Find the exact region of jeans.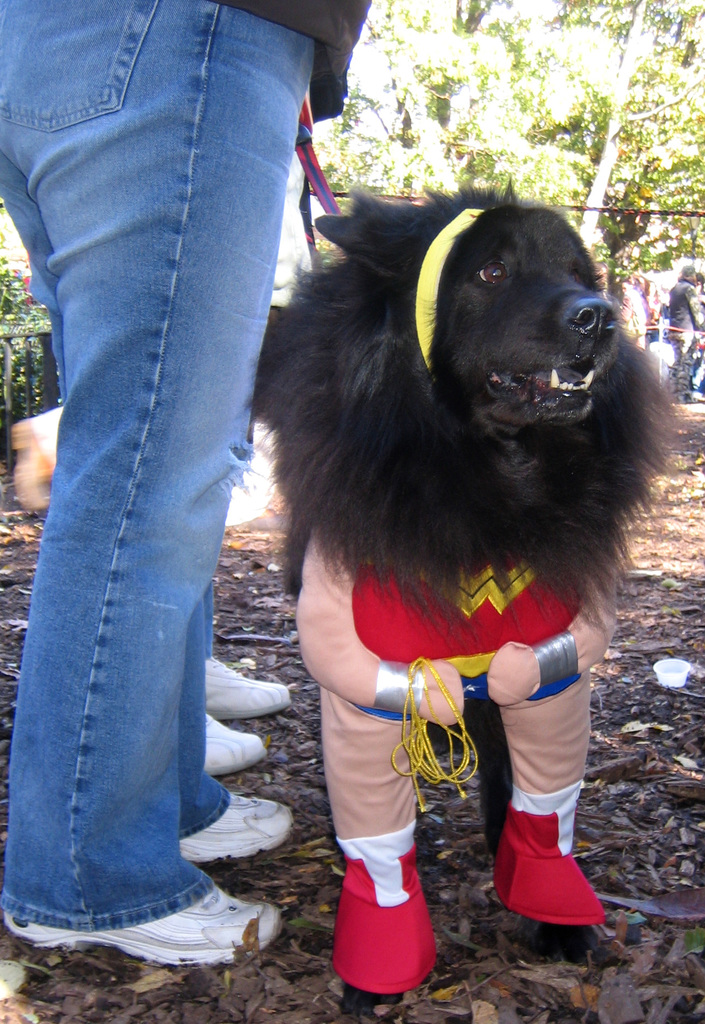
Exact region: box(0, 0, 320, 935).
